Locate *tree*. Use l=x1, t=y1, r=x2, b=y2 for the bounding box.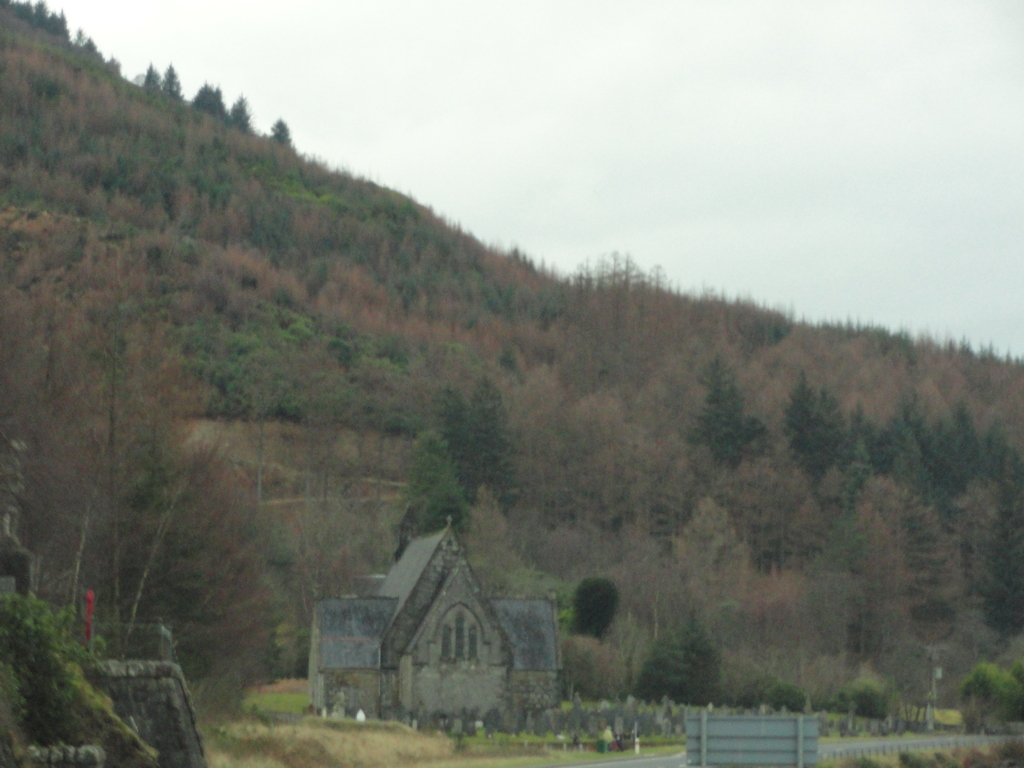
l=0, t=569, r=165, b=767.
